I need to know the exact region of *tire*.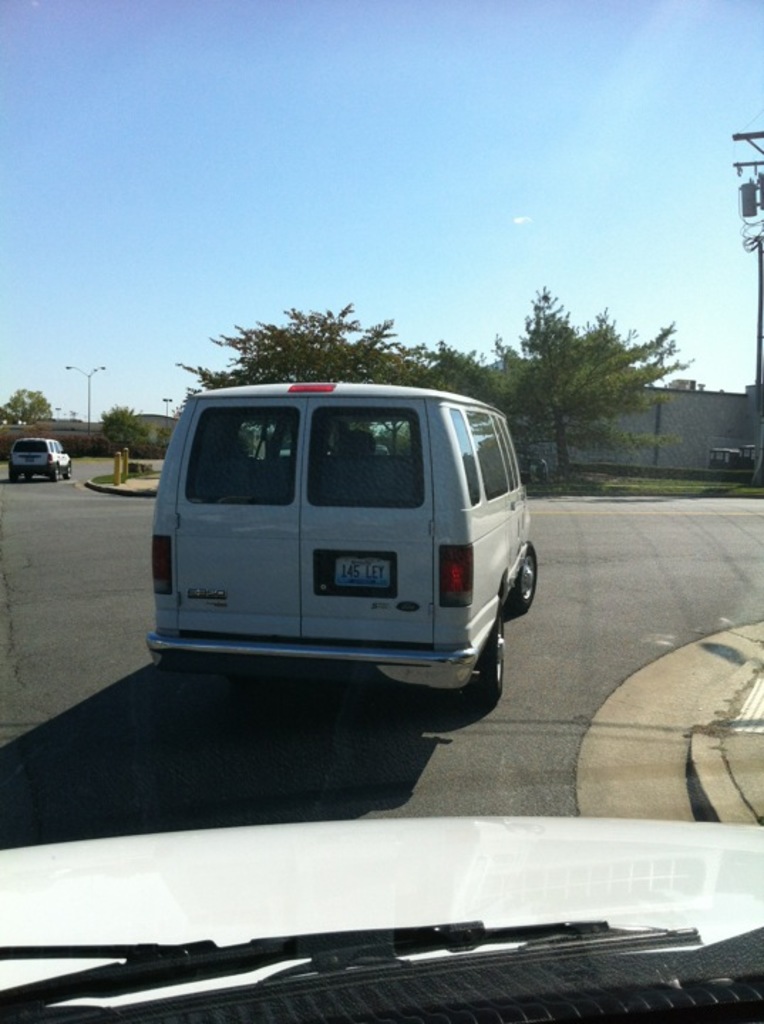
Region: 508,538,539,619.
